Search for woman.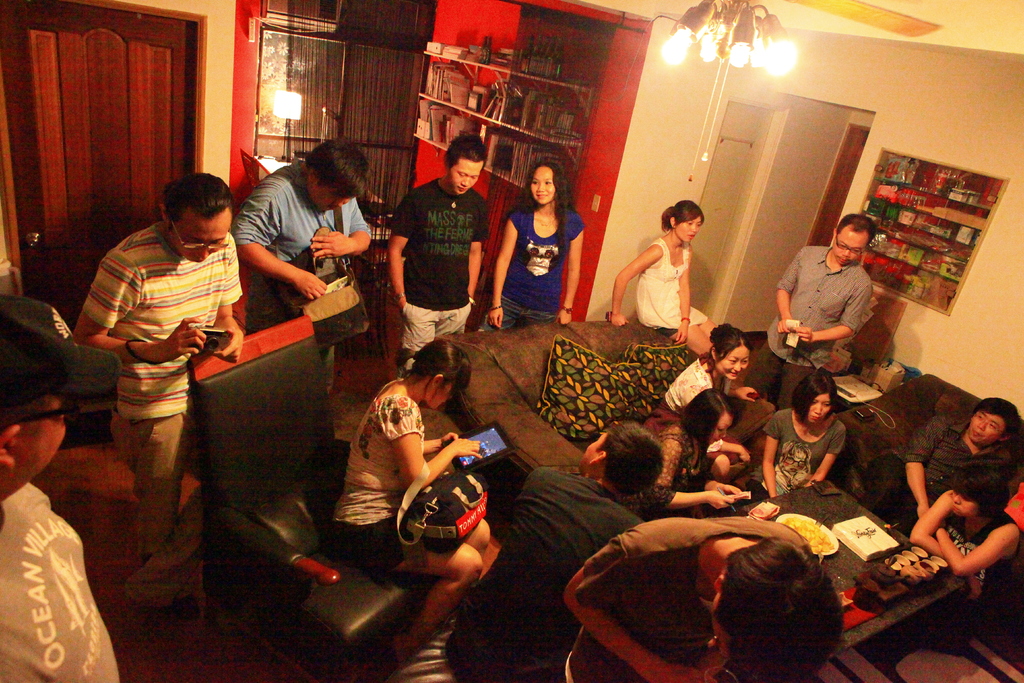
Found at {"left": 901, "top": 450, "right": 1023, "bottom": 623}.
